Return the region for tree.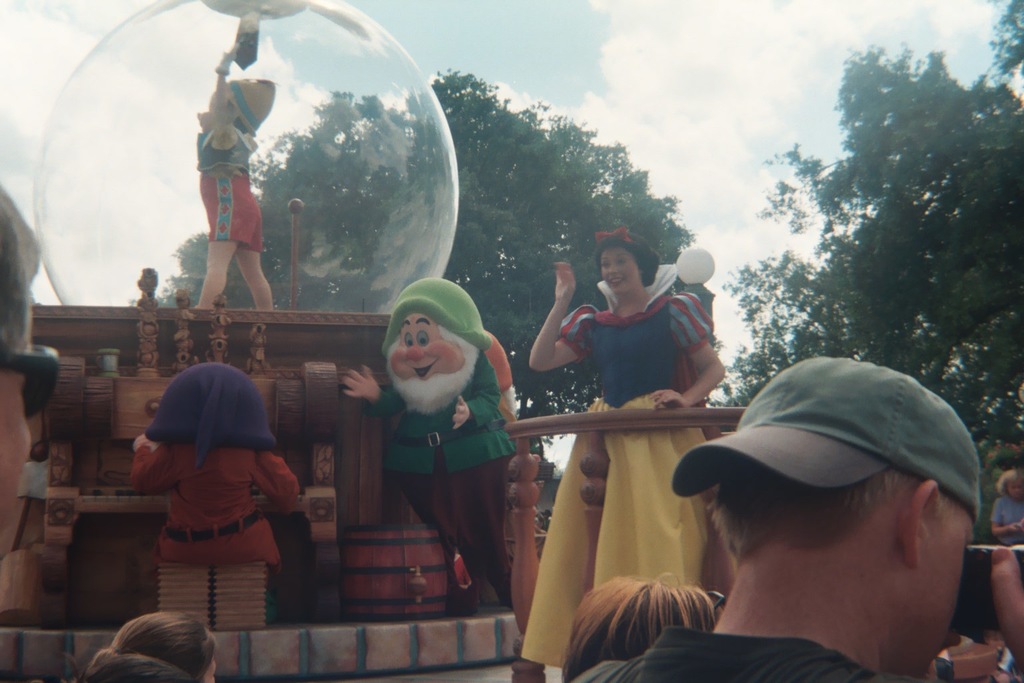
crop(128, 63, 710, 462).
